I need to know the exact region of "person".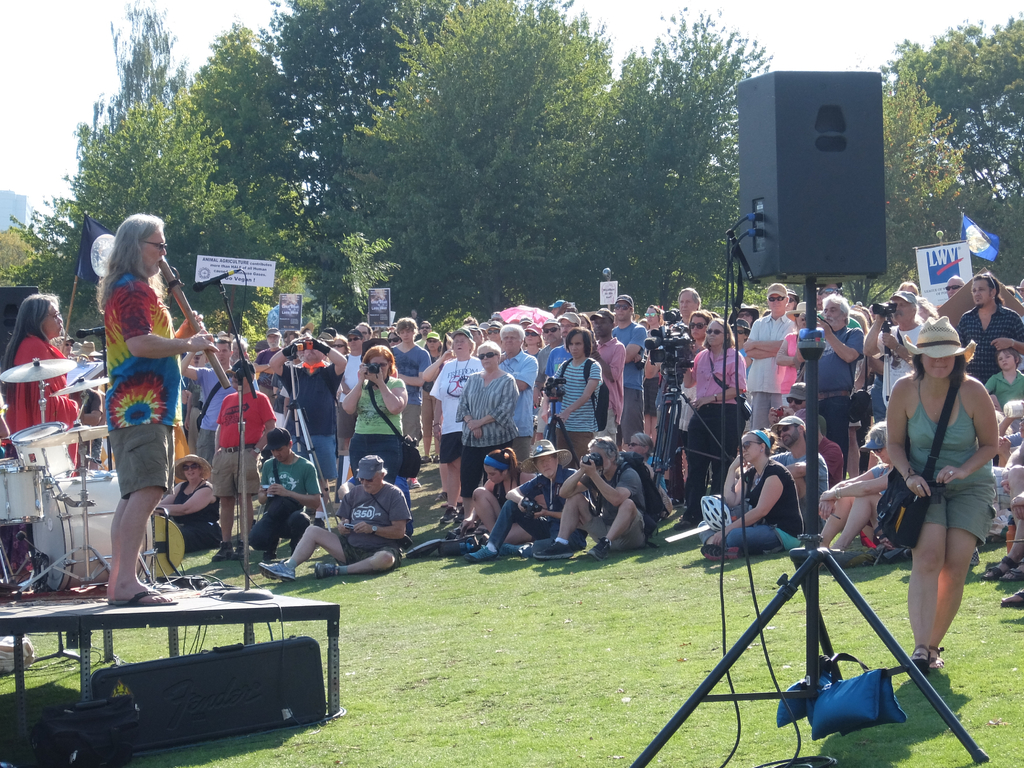
Region: {"x1": 605, "y1": 296, "x2": 646, "y2": 439}.
